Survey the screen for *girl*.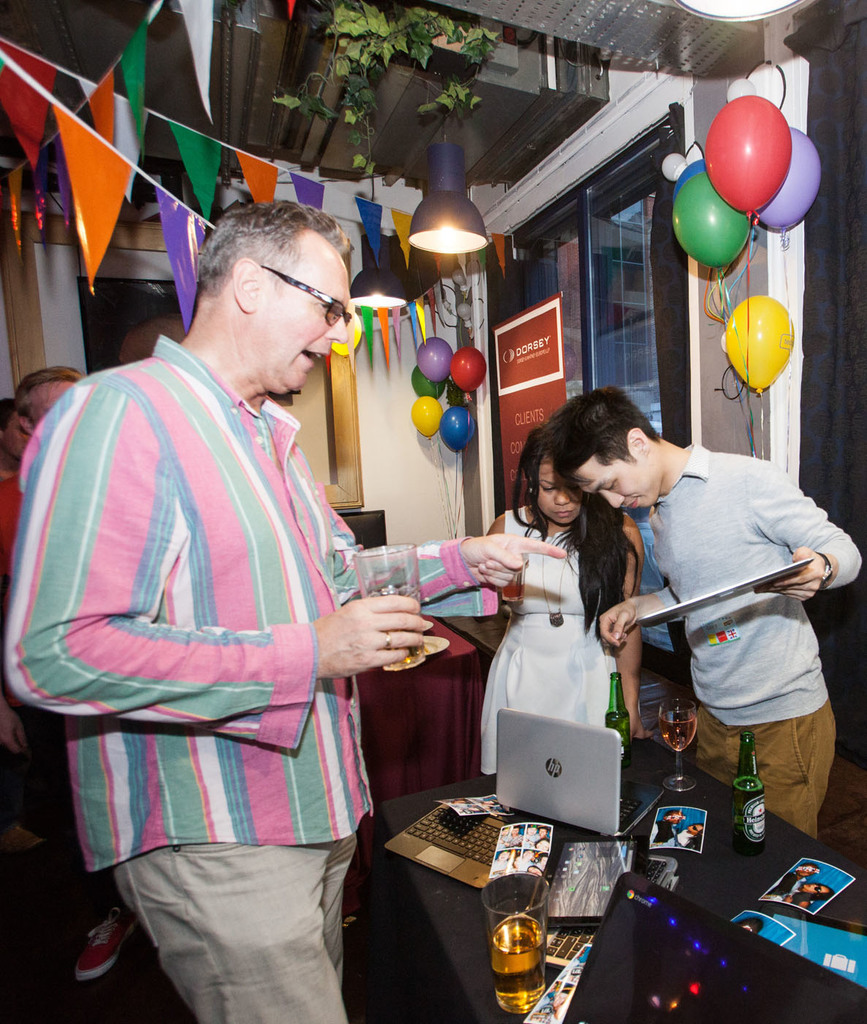
Survey found: region(477, 424, 650, 776).
